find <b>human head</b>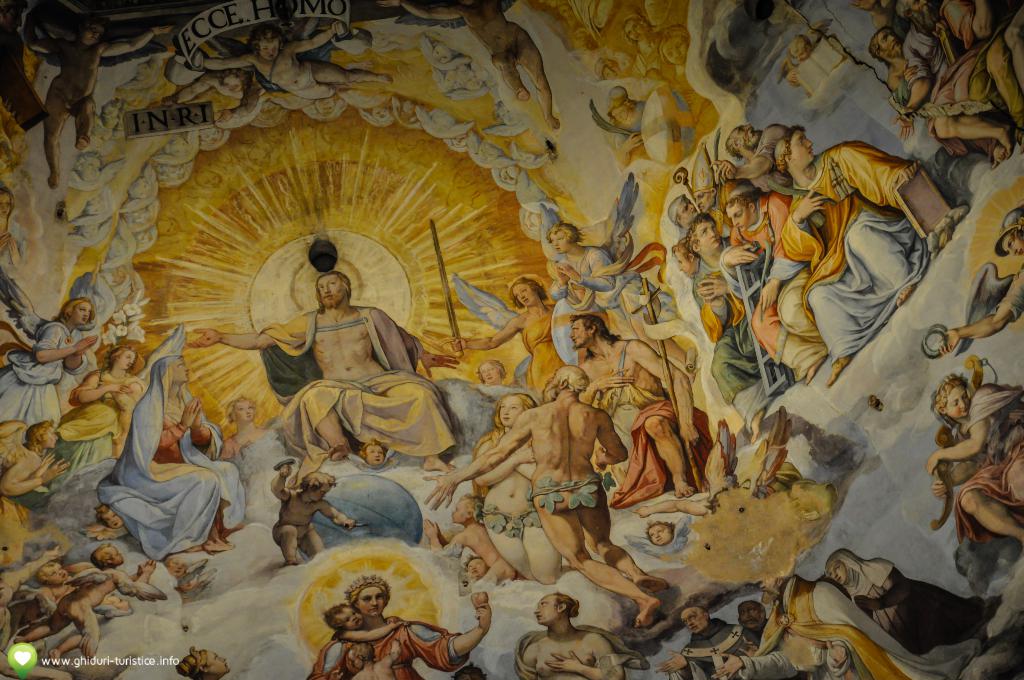
bbox=(0, 417, 27, 447)
